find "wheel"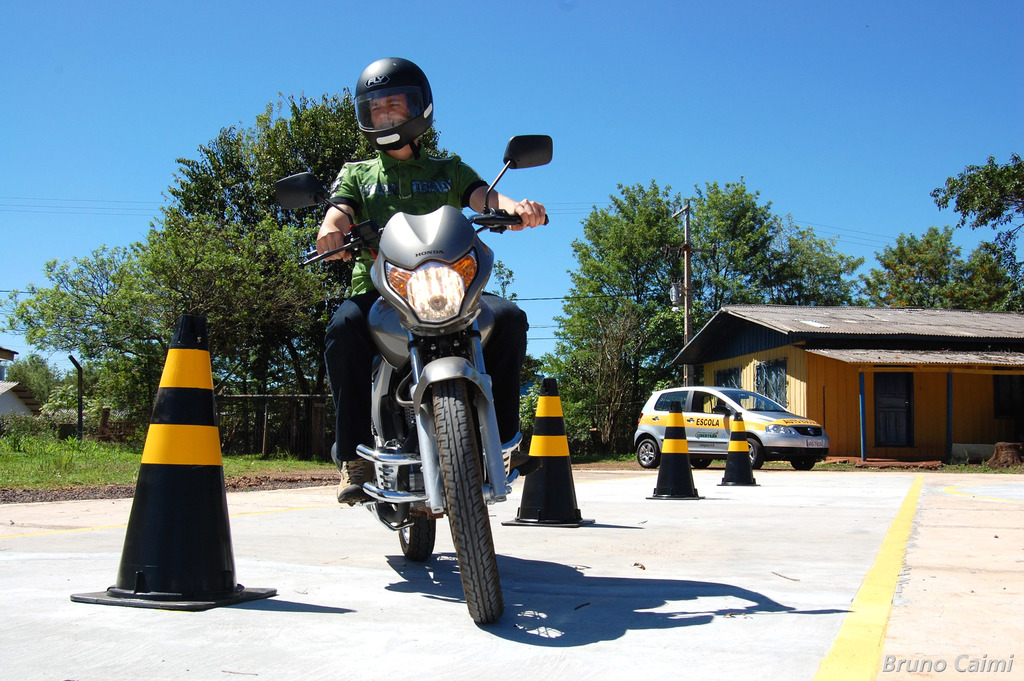
l=788, t=455, r=812, b=470
